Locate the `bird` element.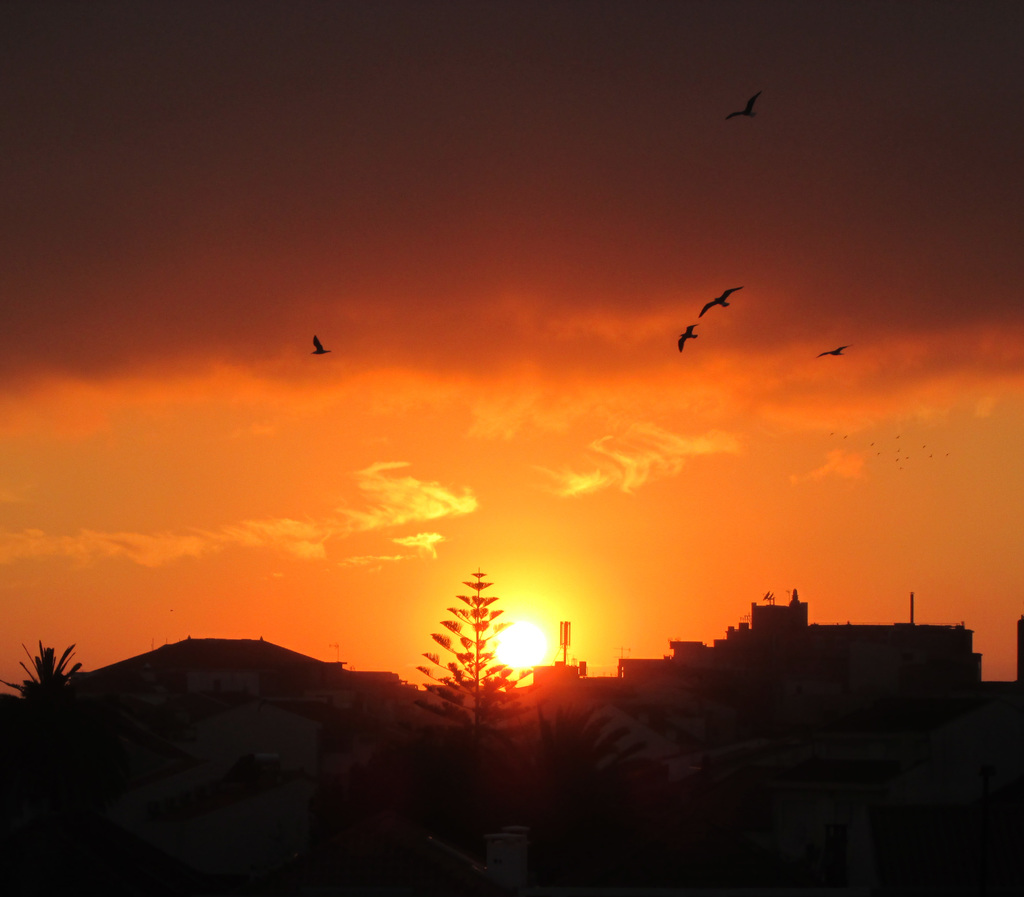
Element bbox: left=726, top=84, right=762, bottom=122.
